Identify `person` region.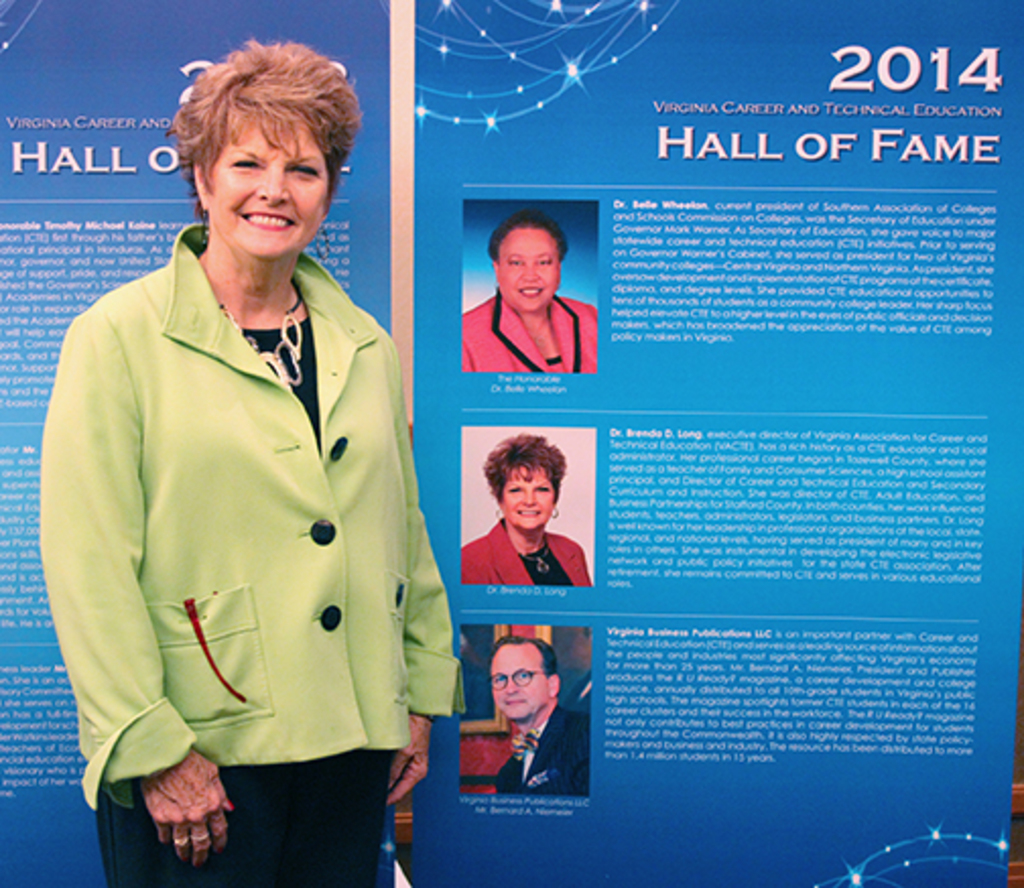
Region: <region>41, 43, 457, 886</region>.
